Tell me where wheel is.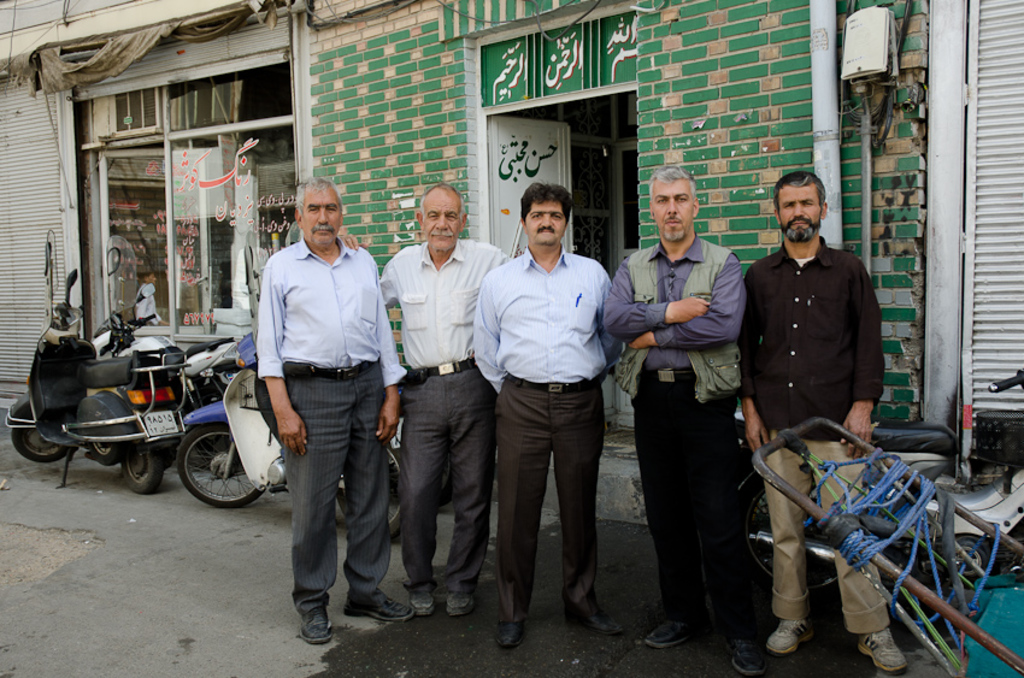
wheel is at 90/443/123/467.
